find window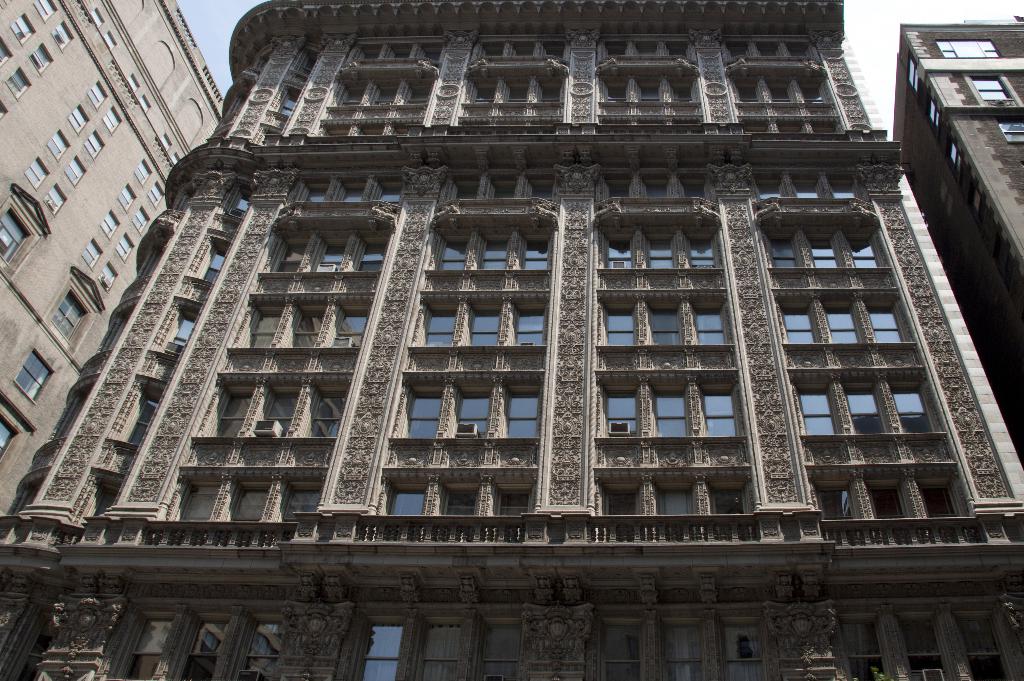
[113, 390, 163, 449]
